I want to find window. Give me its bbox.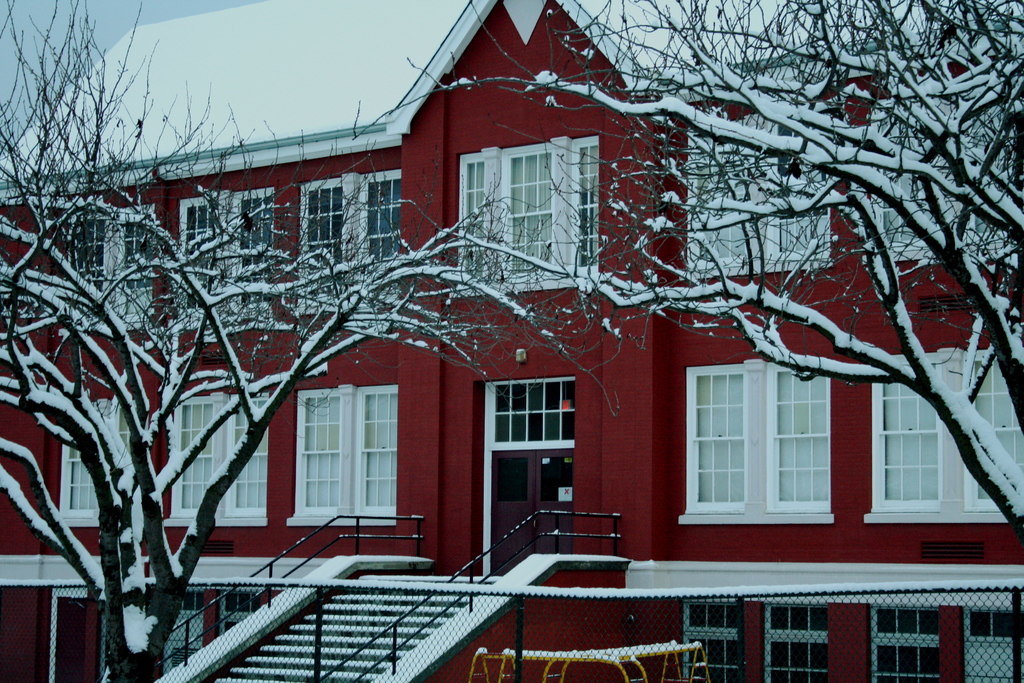
l=861, t=347, r=1023, b=520.
